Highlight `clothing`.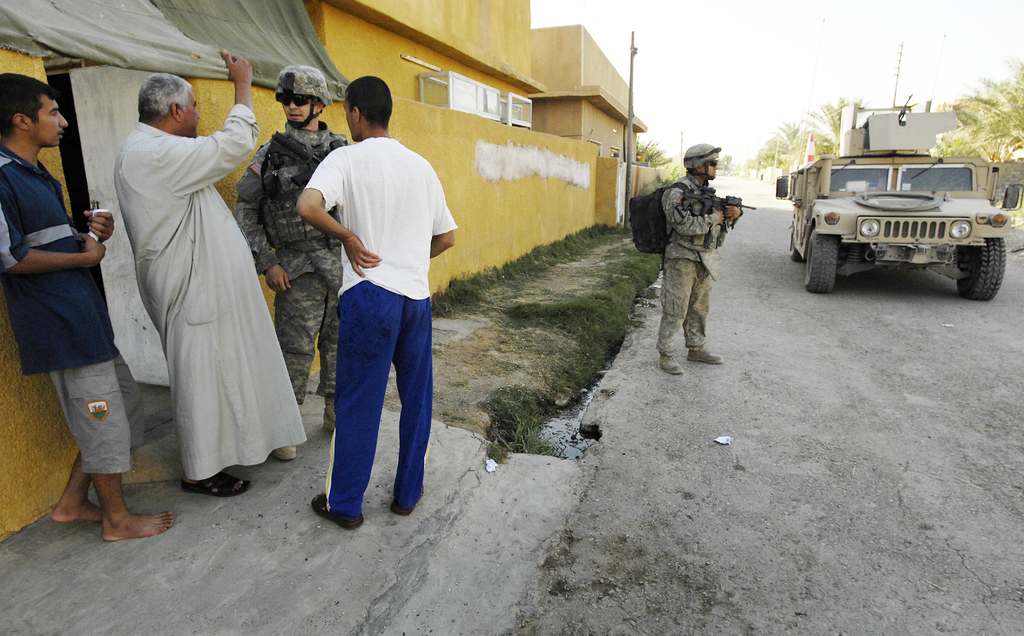
Highlighted region: select_region(659, 175, 735, 354).
